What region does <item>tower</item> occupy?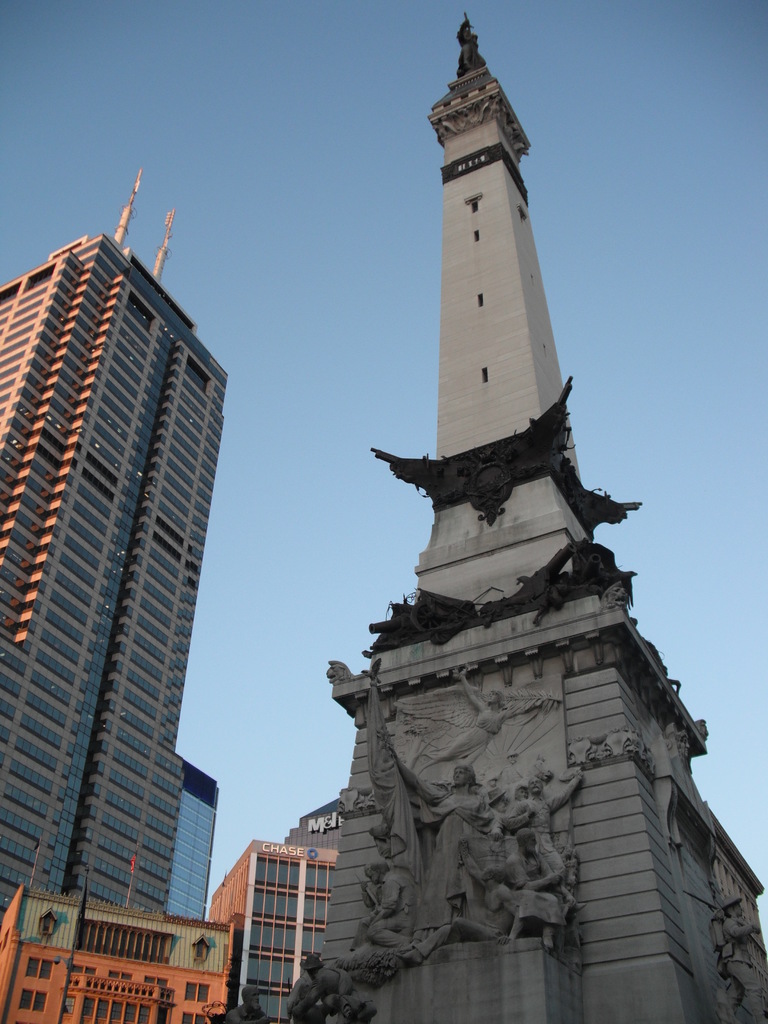
[381,4,606,610].
